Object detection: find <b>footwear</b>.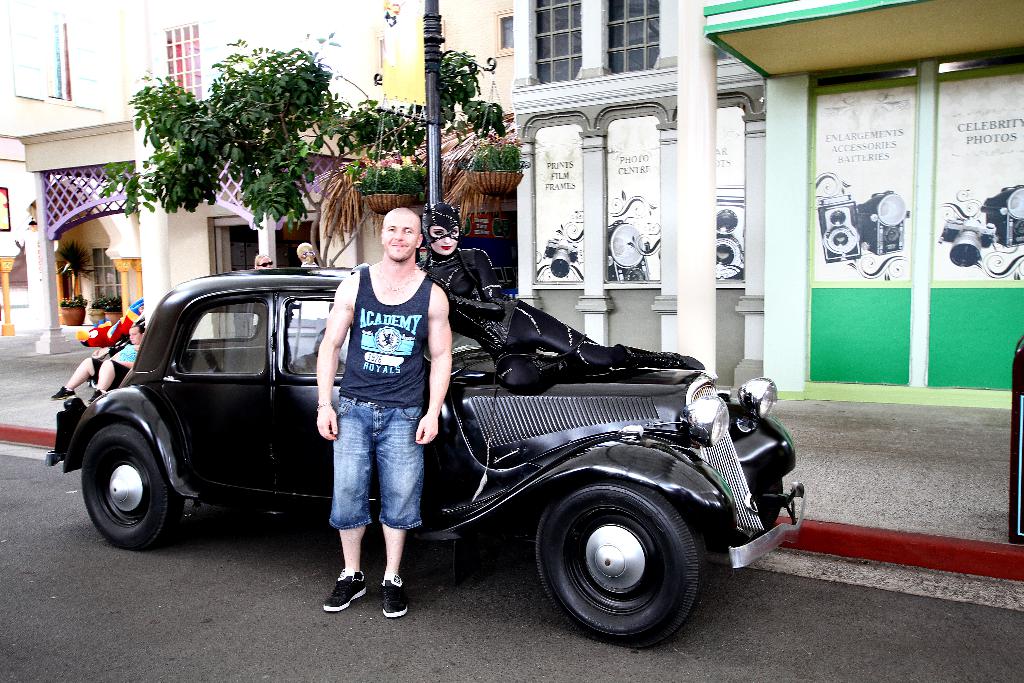
378:572:412:621.
